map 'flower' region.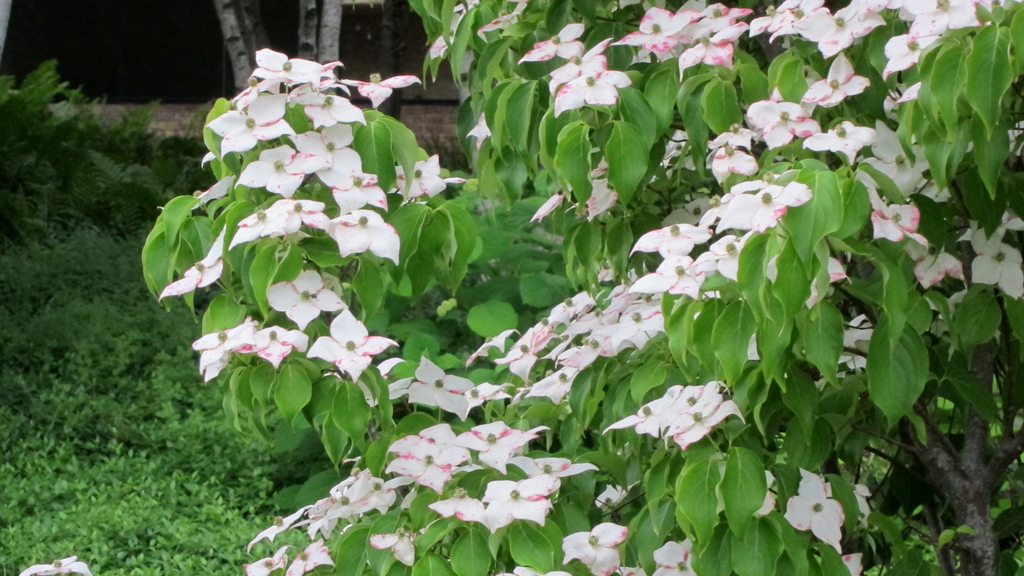
Mapped to 1009 115 1023 158.
